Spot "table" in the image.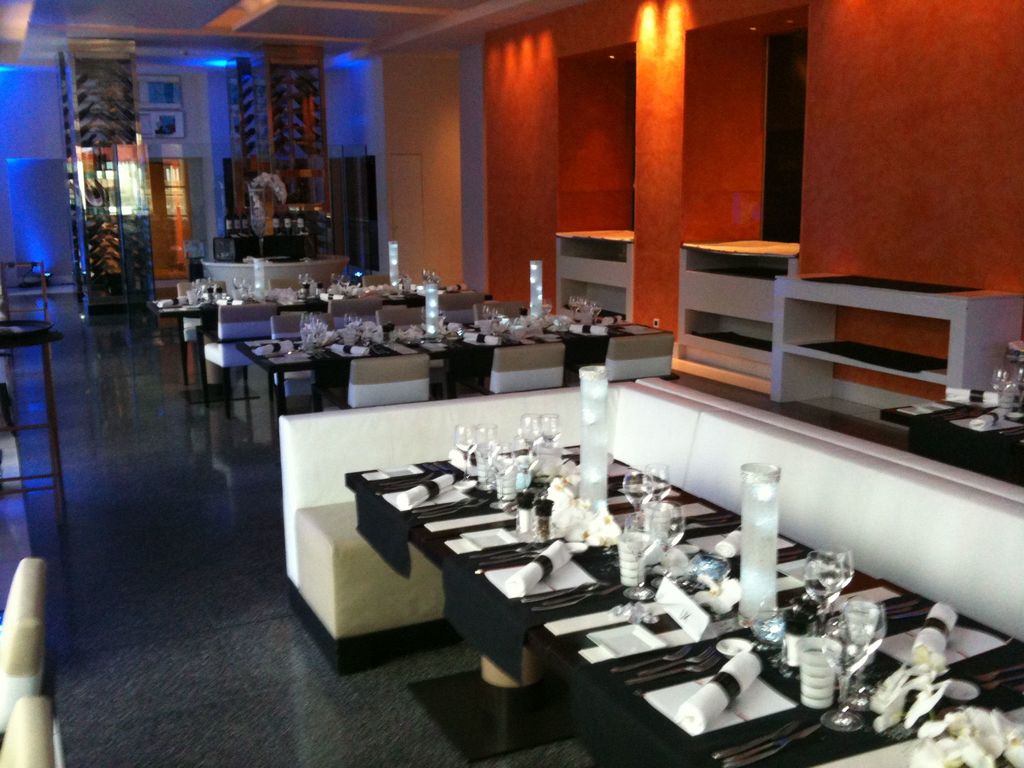
"table" found at [left=234, top=313, right=672, bottom=453].
